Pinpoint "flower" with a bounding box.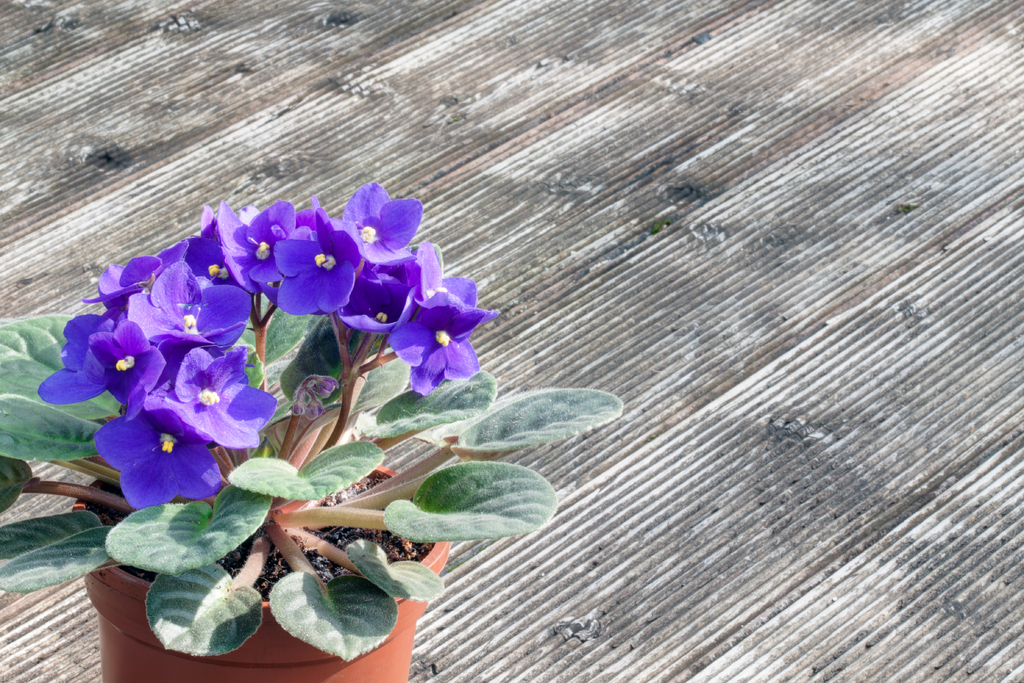
l=146, t=350, r=277, b=445.
